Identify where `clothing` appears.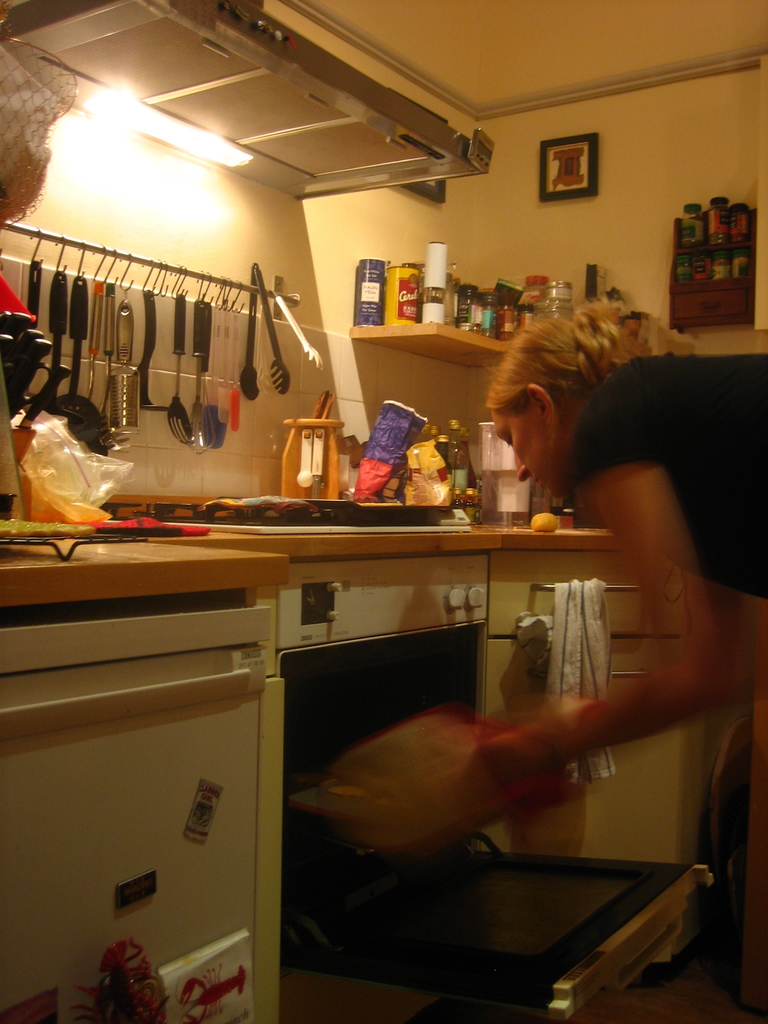
Appears at bbox=(561, 355, 767, 591).
